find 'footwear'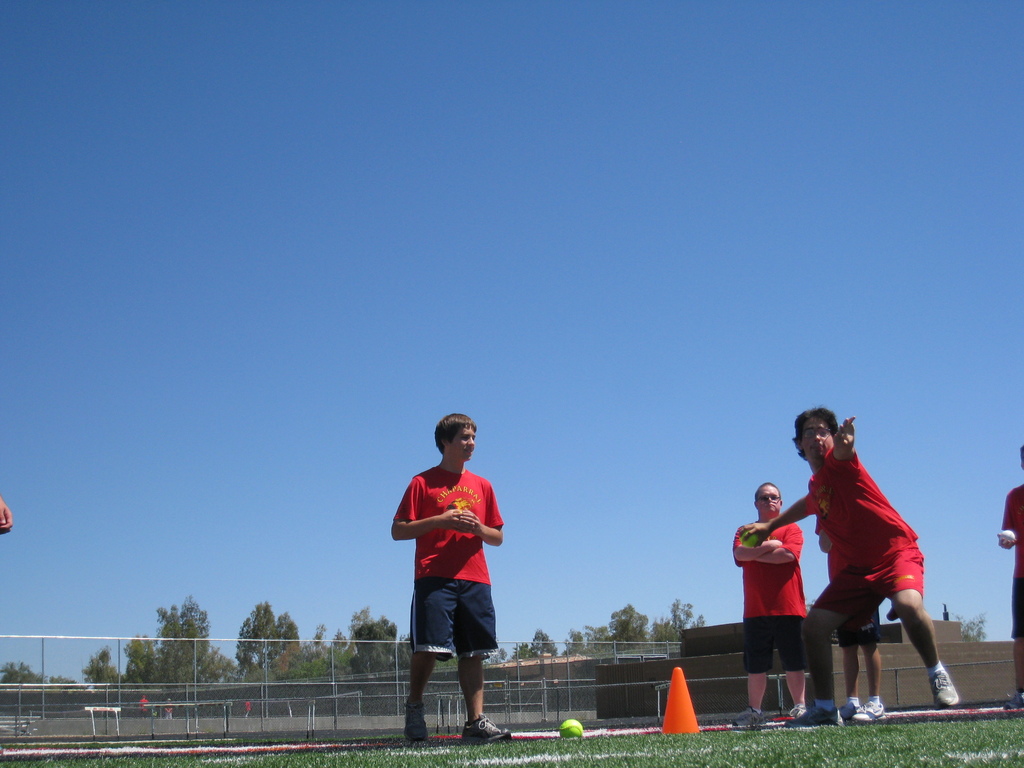
Rect(403, 698, 429, 740)
